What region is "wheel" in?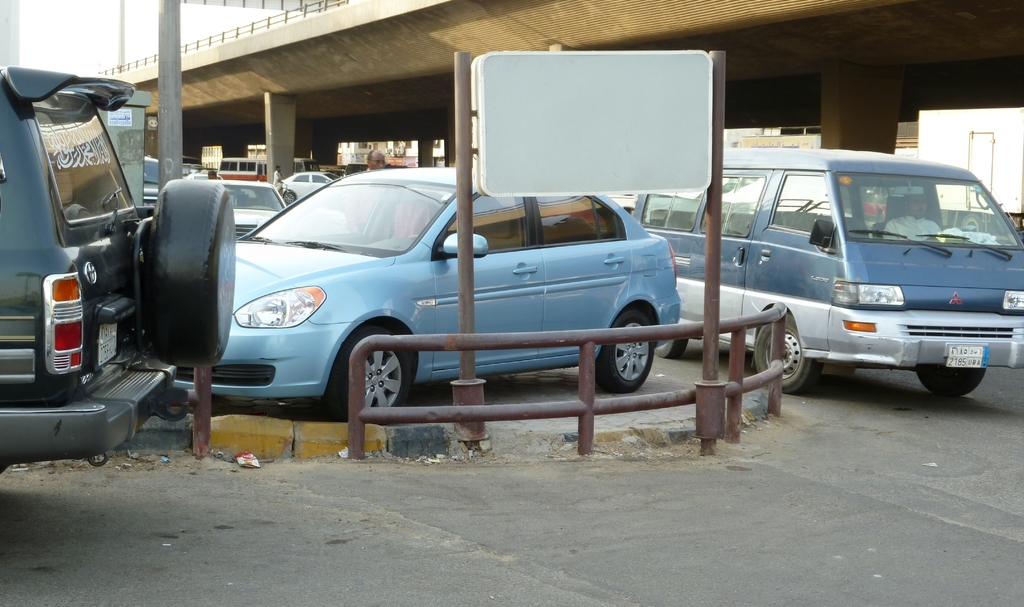
<box>754,314,822,393</box>.
